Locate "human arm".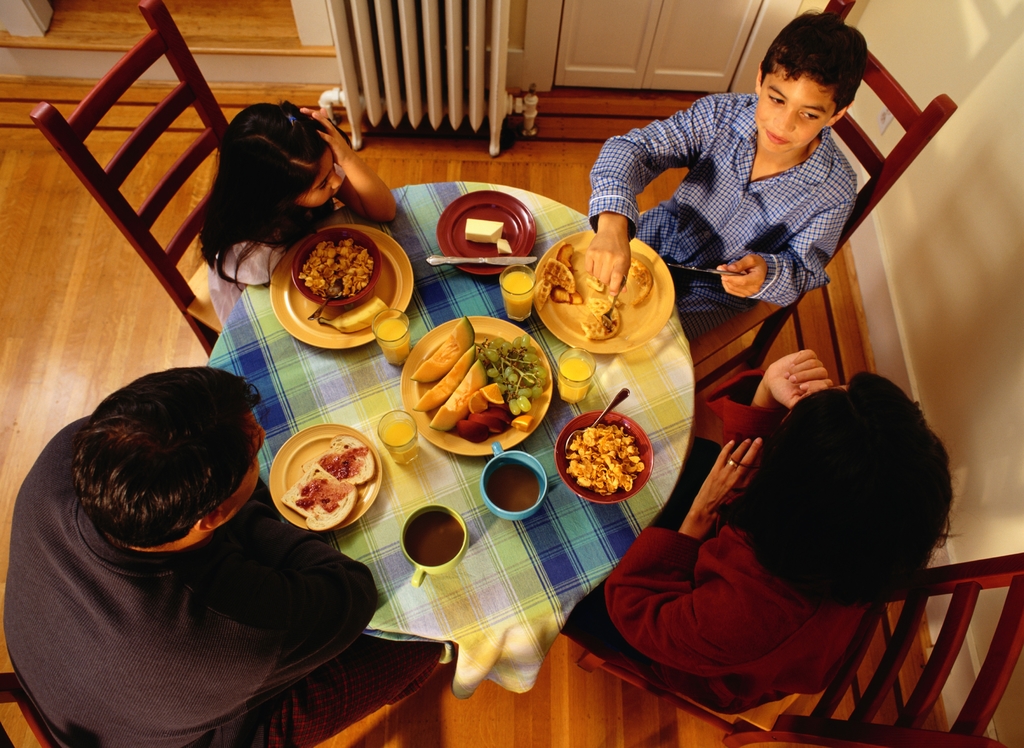
Bounding box: crop(582, 94, 727, 296).
